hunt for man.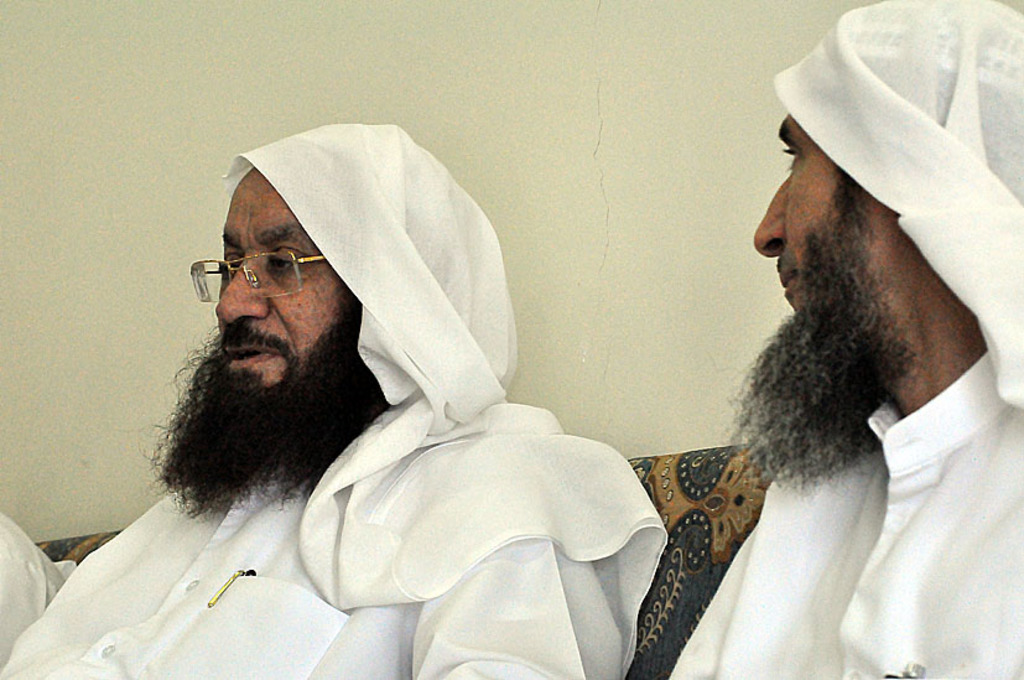
Hunted down at {"left": 695, "top": 43, "right": 1022, "bottom": 675}.
